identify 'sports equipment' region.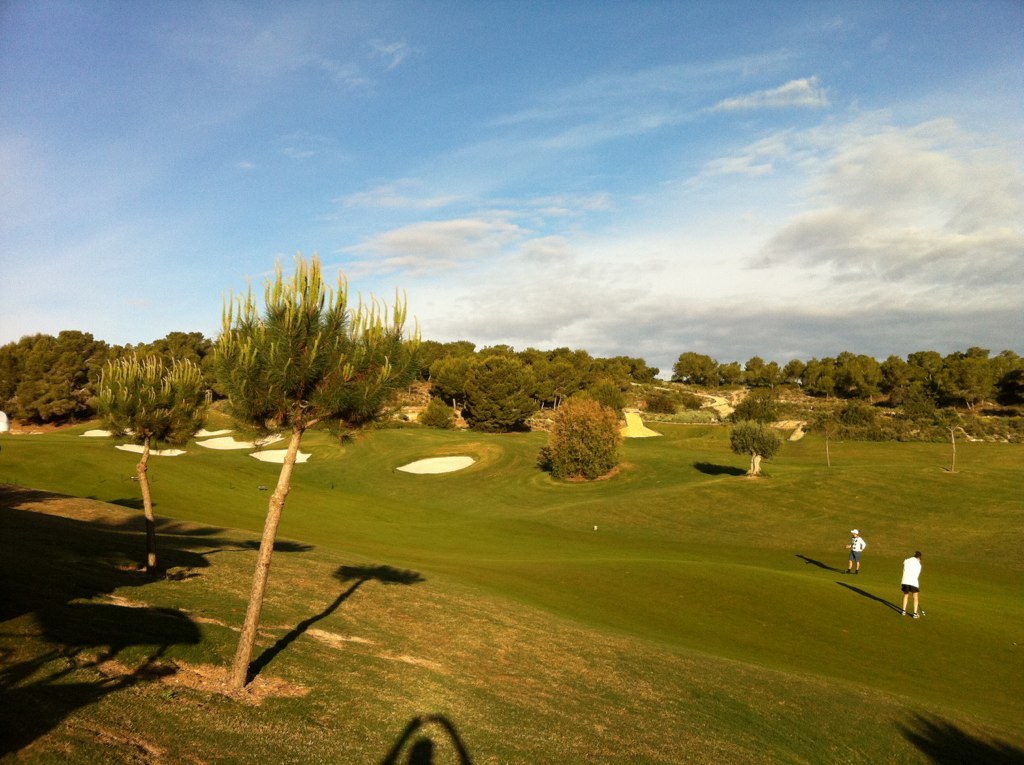
Region: [left=900, top=553, right=924, bottom=589].
